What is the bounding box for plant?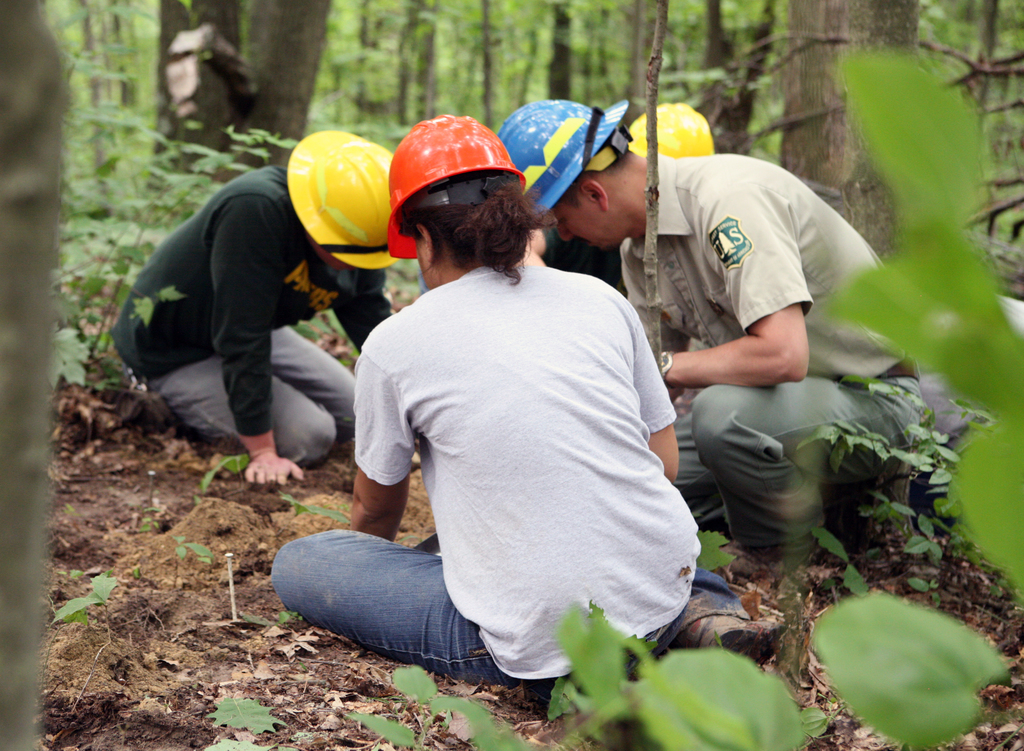
295, 491, 362, 529.
